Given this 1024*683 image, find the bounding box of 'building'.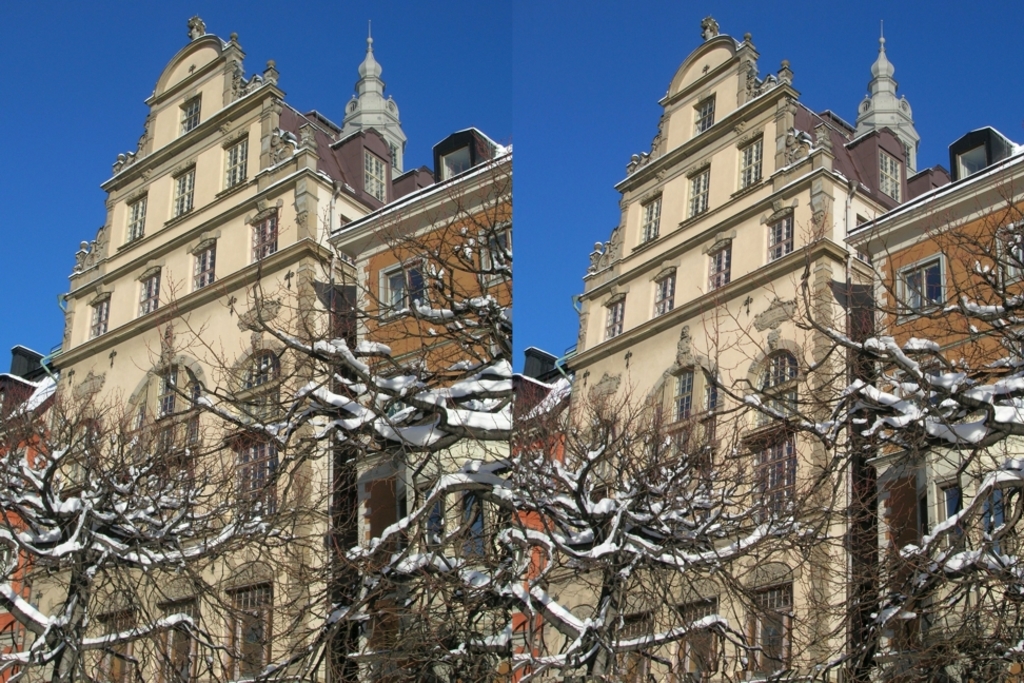
<box>0,344,61,682</box>.
